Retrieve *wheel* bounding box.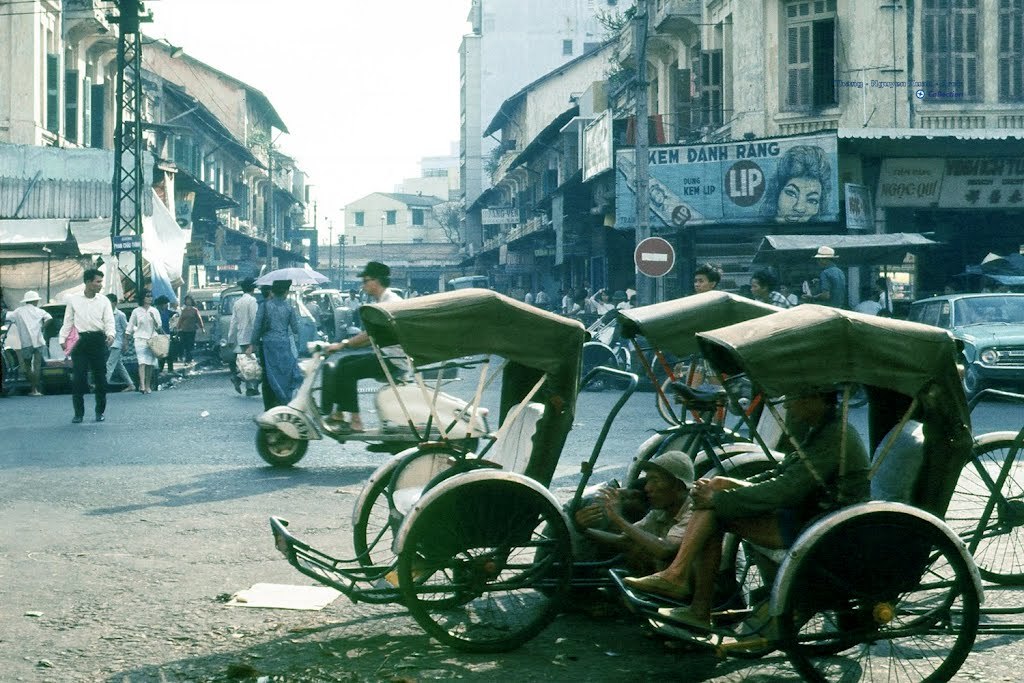
Bounding box: x1=962, y1=365, x2=983, y2=401.
